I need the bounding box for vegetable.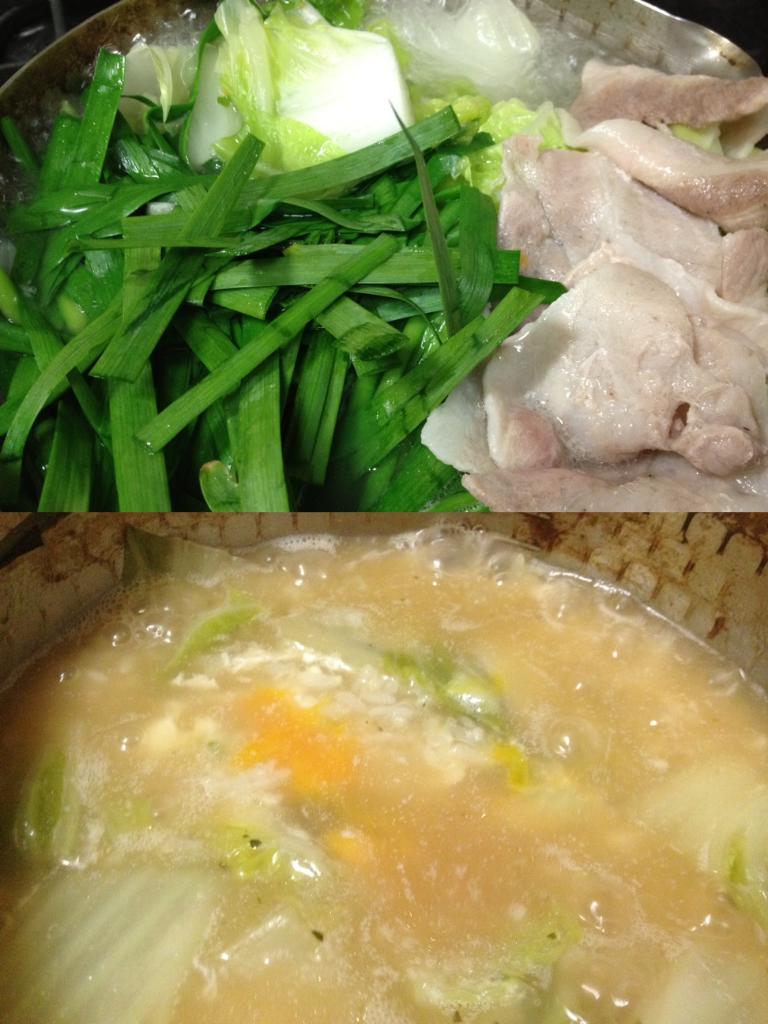
Here it is: 0:0:570:520.
